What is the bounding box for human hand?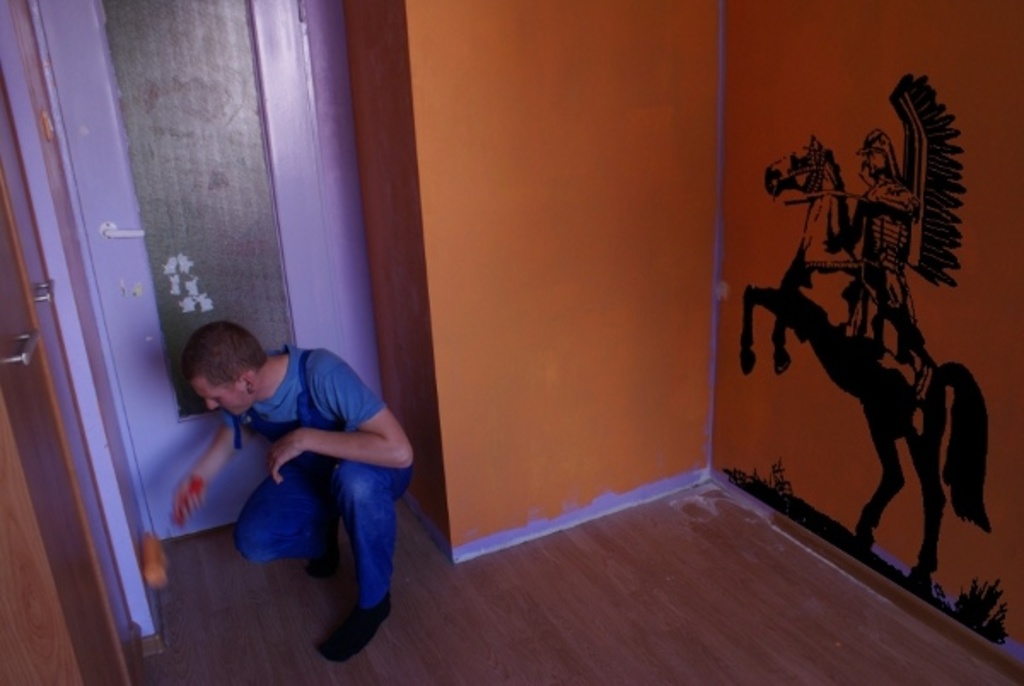
pyautogui.locateOnScreen(154, 452, 218, 543).
